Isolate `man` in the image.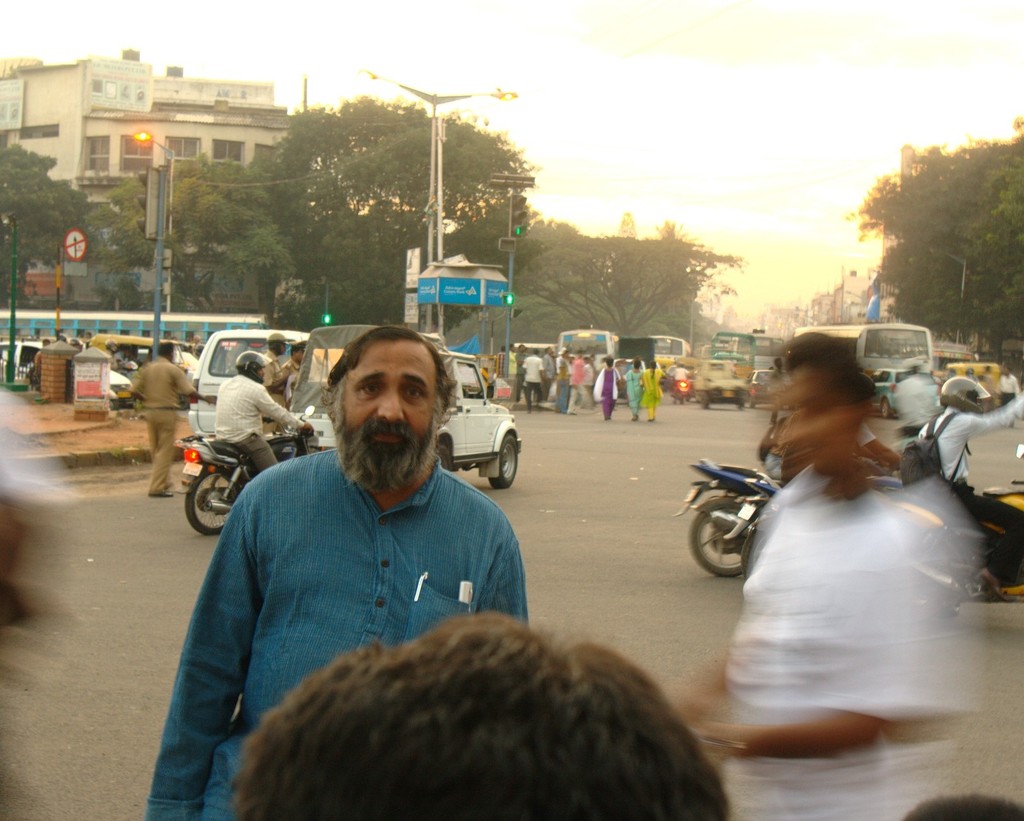
Isolated region: BBox(539, 348, 554, 398).
